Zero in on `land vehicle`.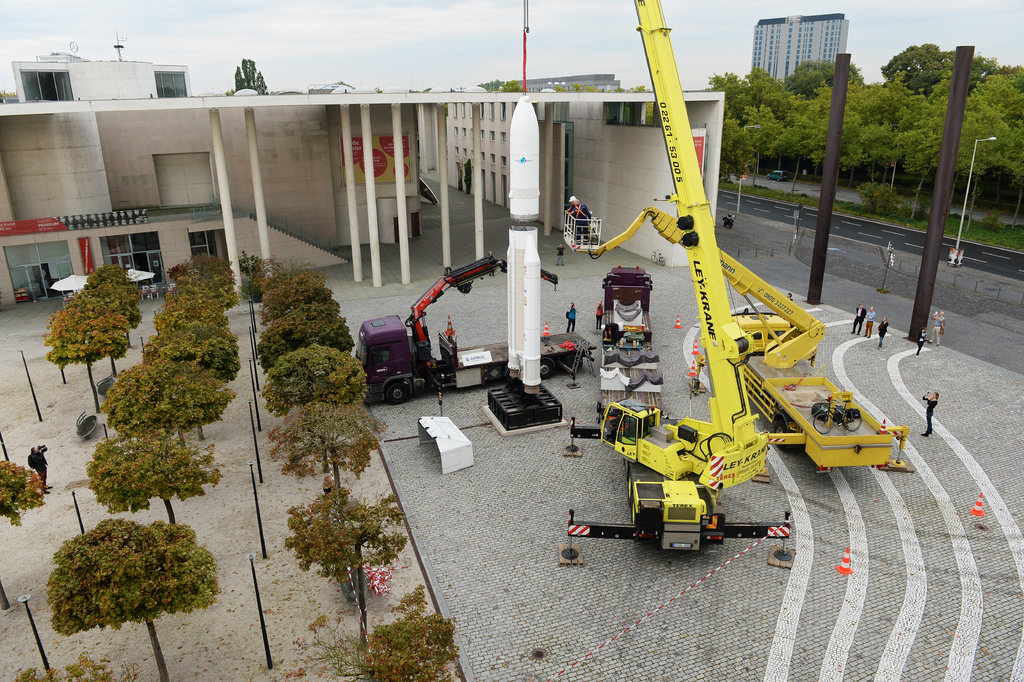
Zeroed in: bbox=(596, 263, 652, 342).
